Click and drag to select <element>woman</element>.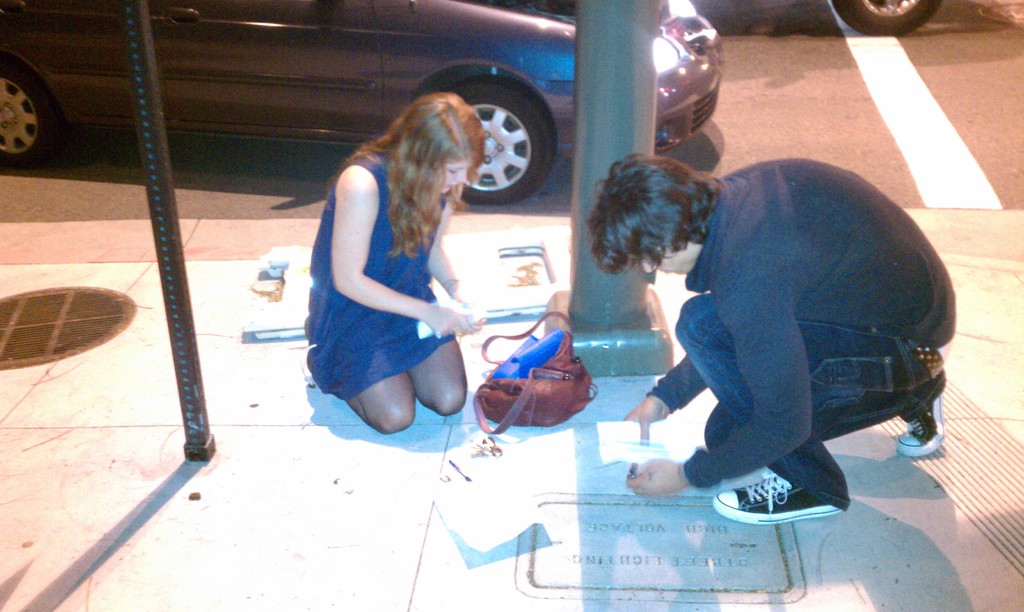
Selection: [294, 71, 517, 447].
